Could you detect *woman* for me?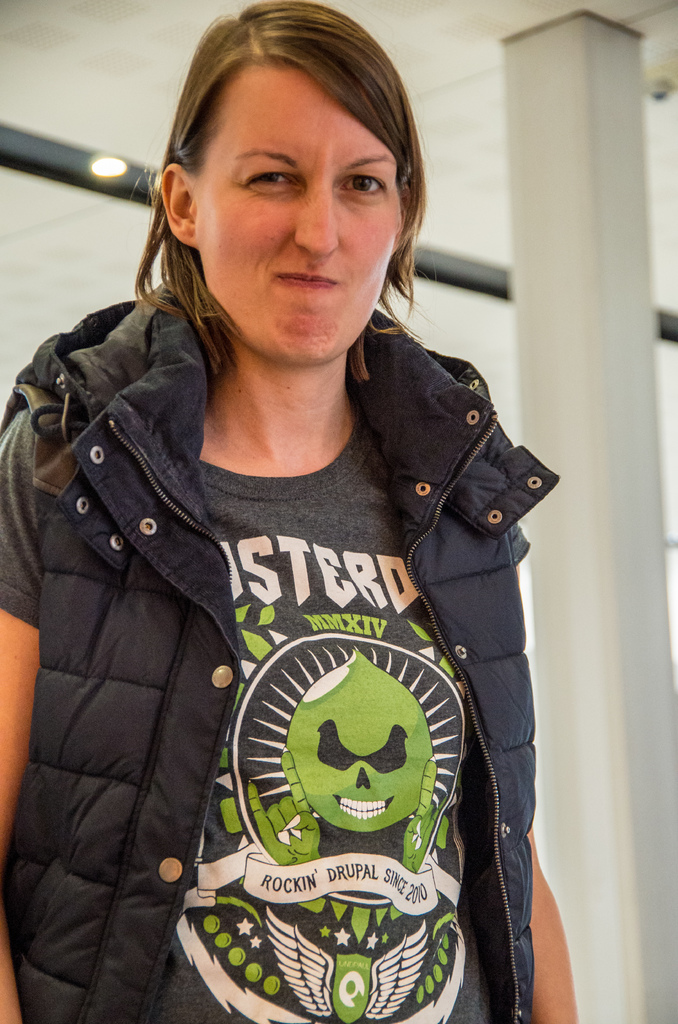
Detection result: {"x1": 10, "y1": 12, "x2": 554, "y2": 1023}.
